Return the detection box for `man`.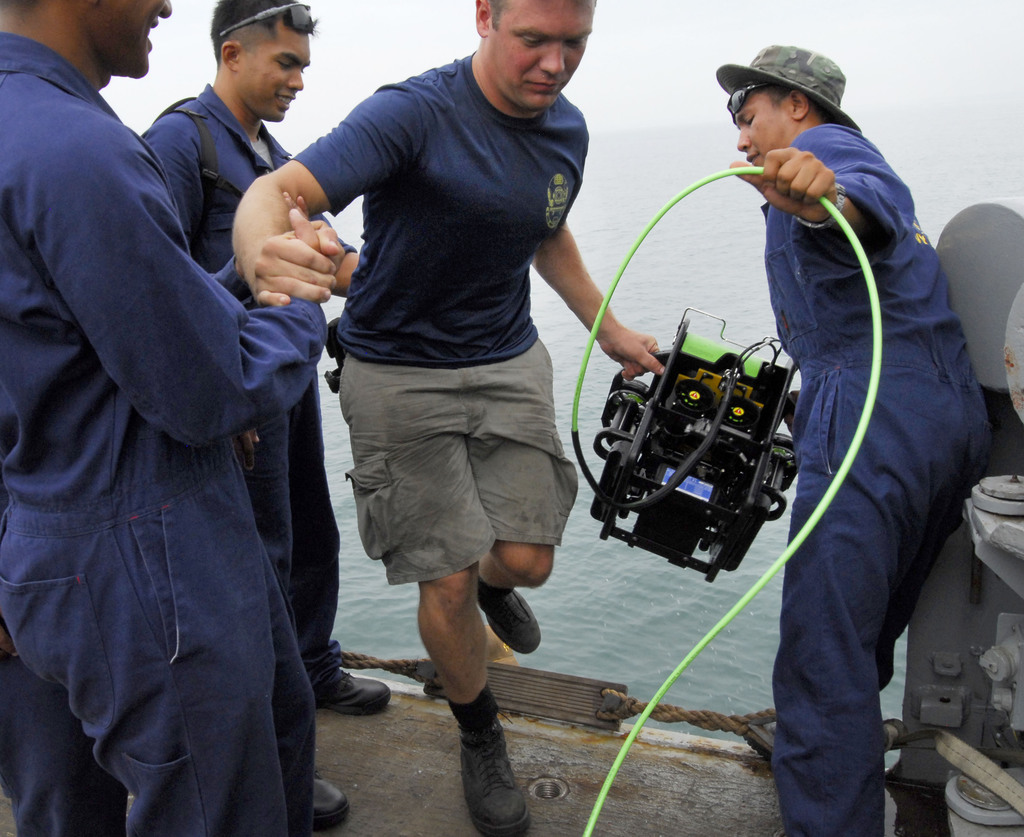
(x1=716, y1=38, x2=989, y2=836).
